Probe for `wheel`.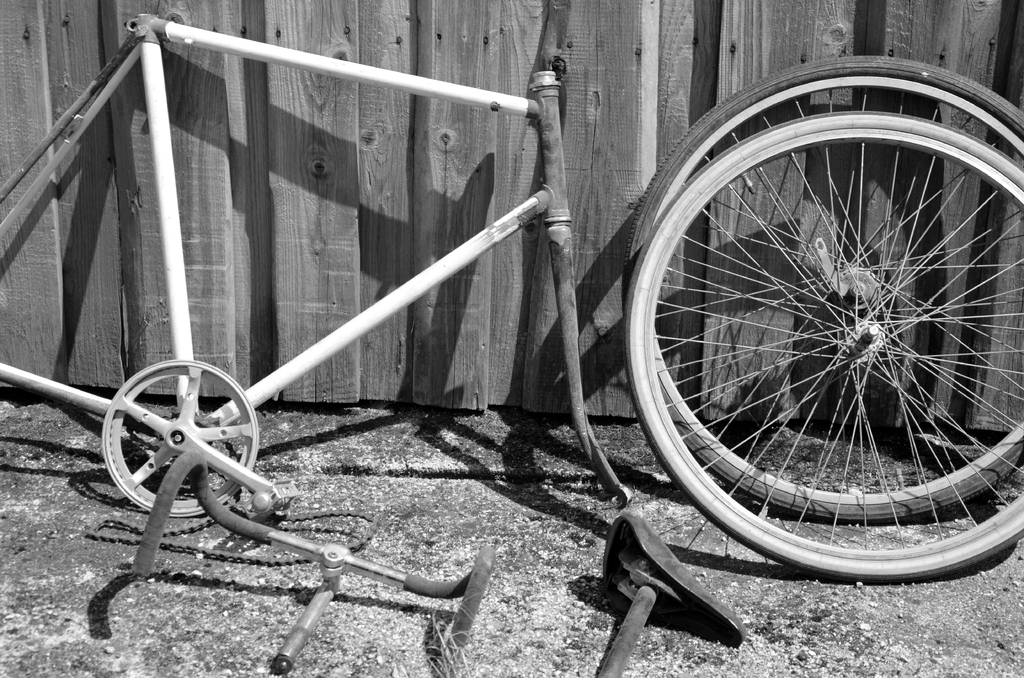
Probe result: 621/54/1023/526.
